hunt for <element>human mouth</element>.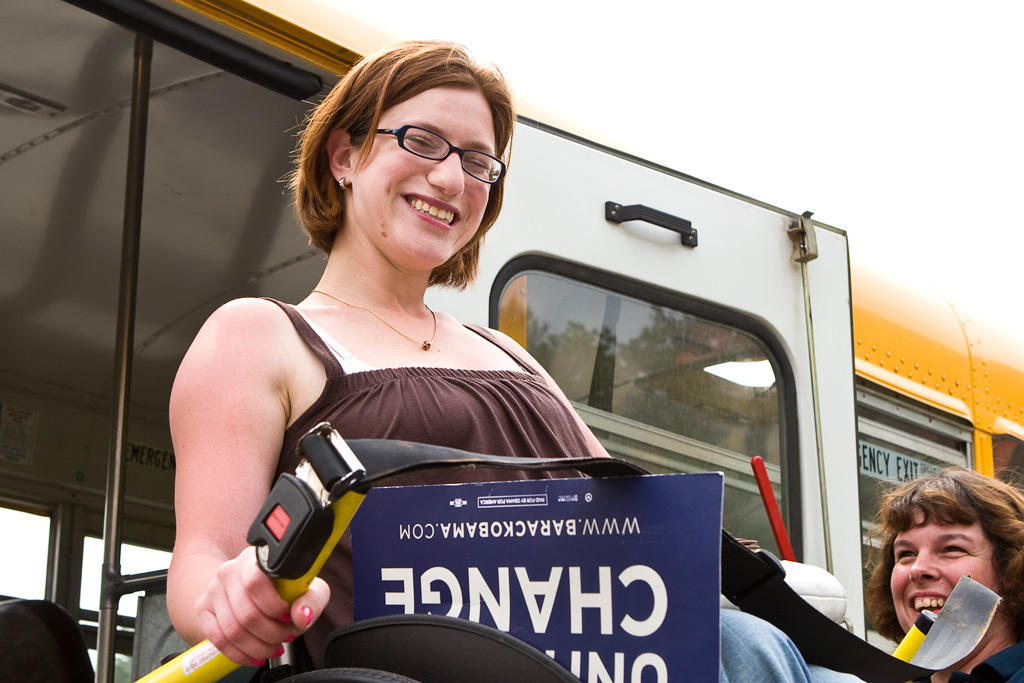
Hunted down at pyautogui.locateOnScreen(400, 192, 462, 232).
